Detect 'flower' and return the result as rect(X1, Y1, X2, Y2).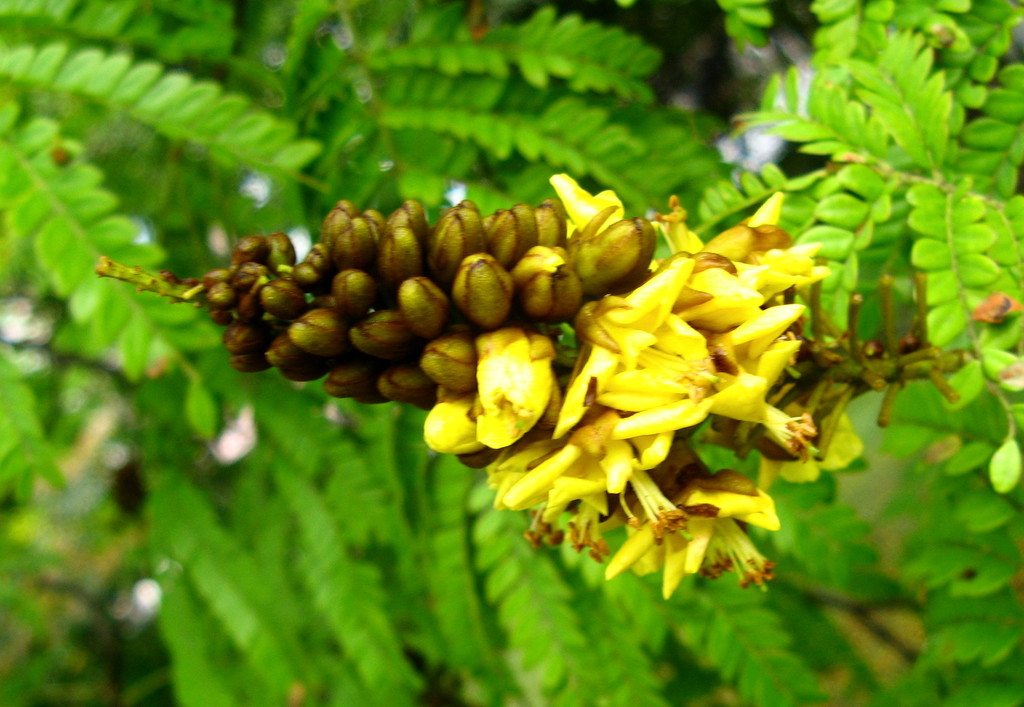
rect(481, 334, 552, 446).
